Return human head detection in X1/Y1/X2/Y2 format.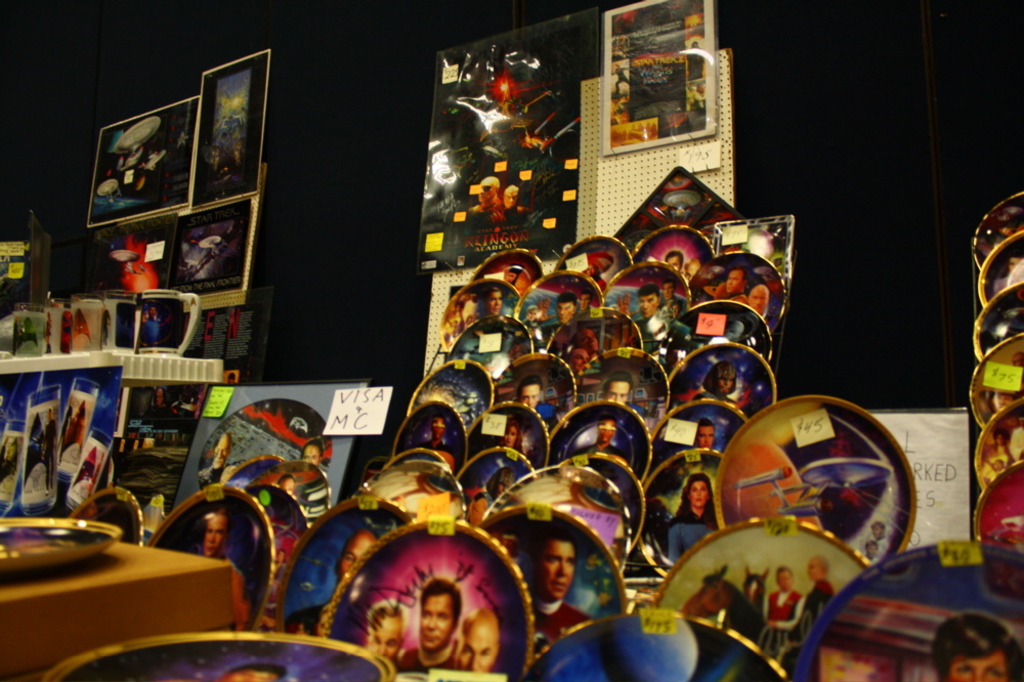
417/581/461/650.
